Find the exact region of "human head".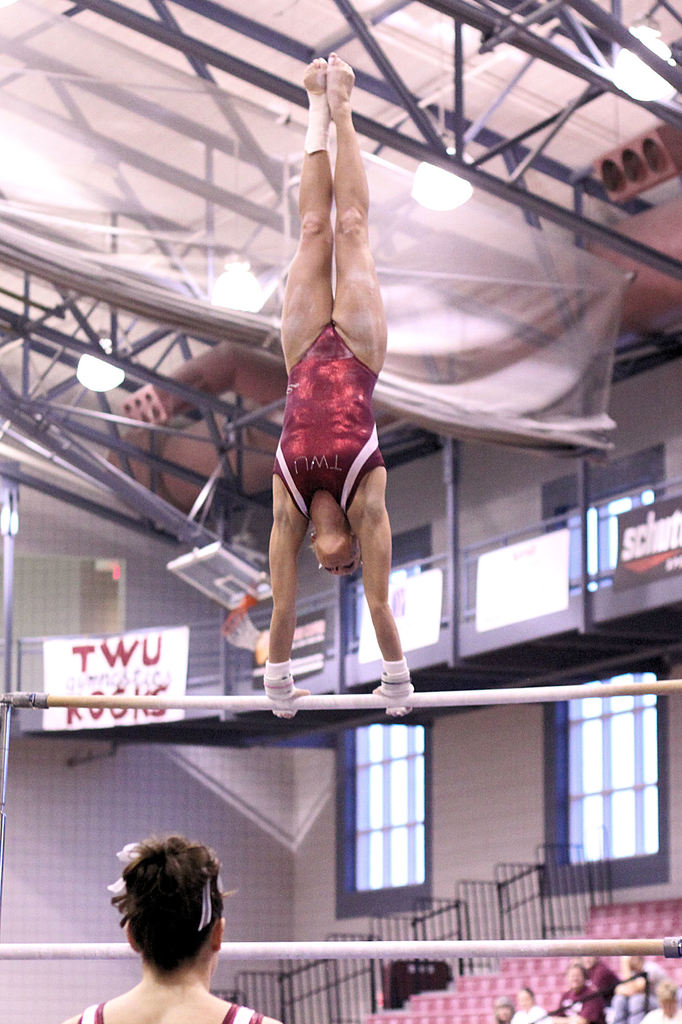
Exact region: [656,980,677,1015].
